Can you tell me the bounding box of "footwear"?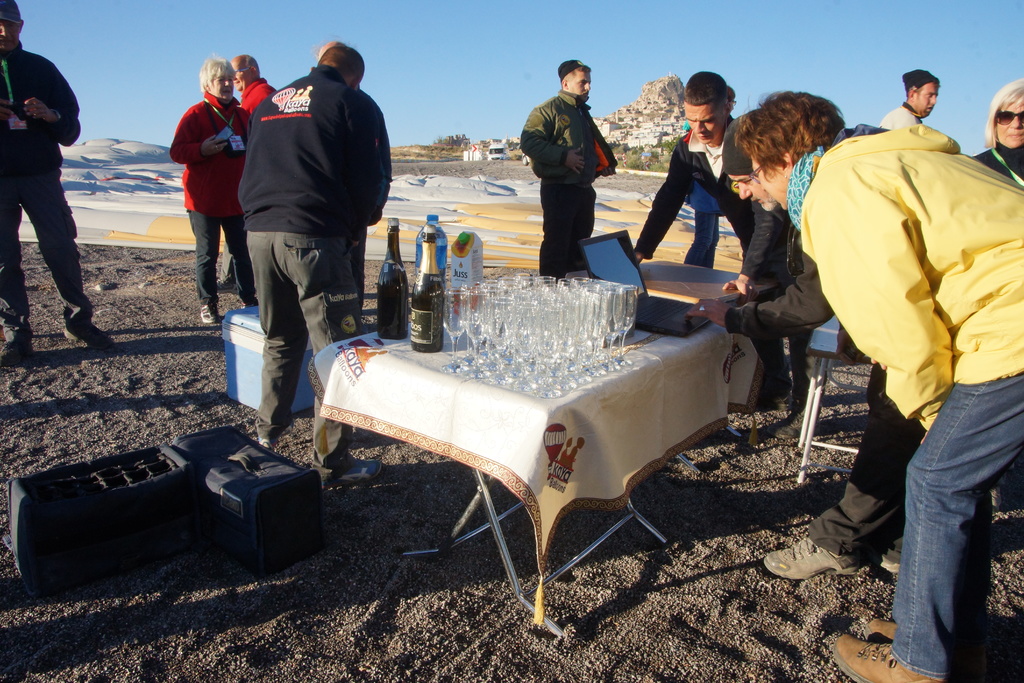
bbox=[771, 406, 815, 437].
